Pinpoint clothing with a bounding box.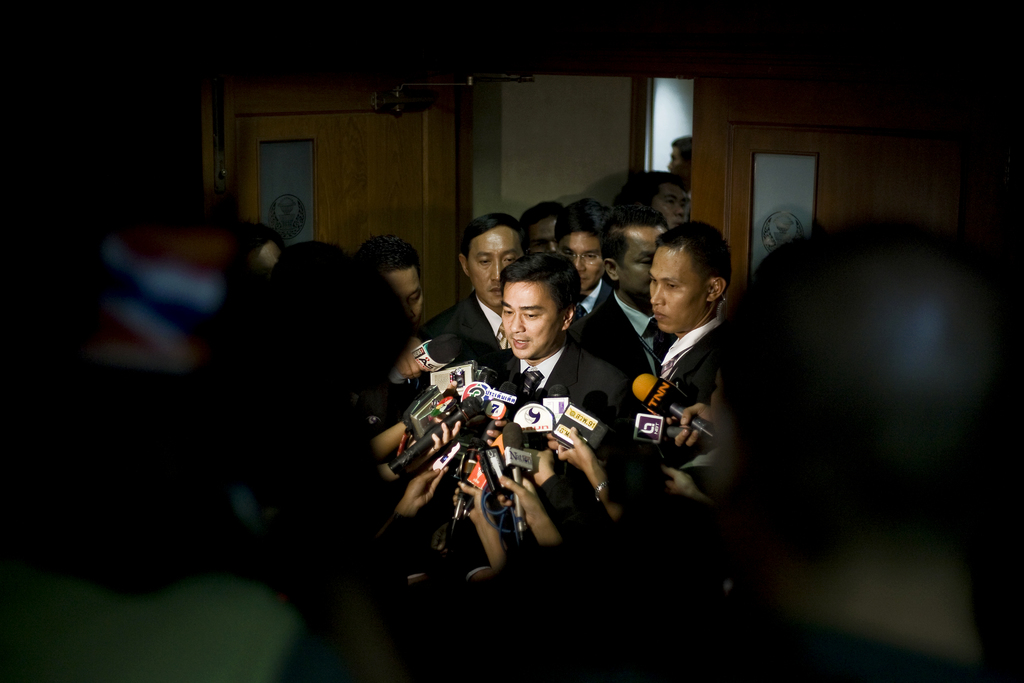
{"x1": 588, "y1": 278, "x2": 671, "y2": 395}.
